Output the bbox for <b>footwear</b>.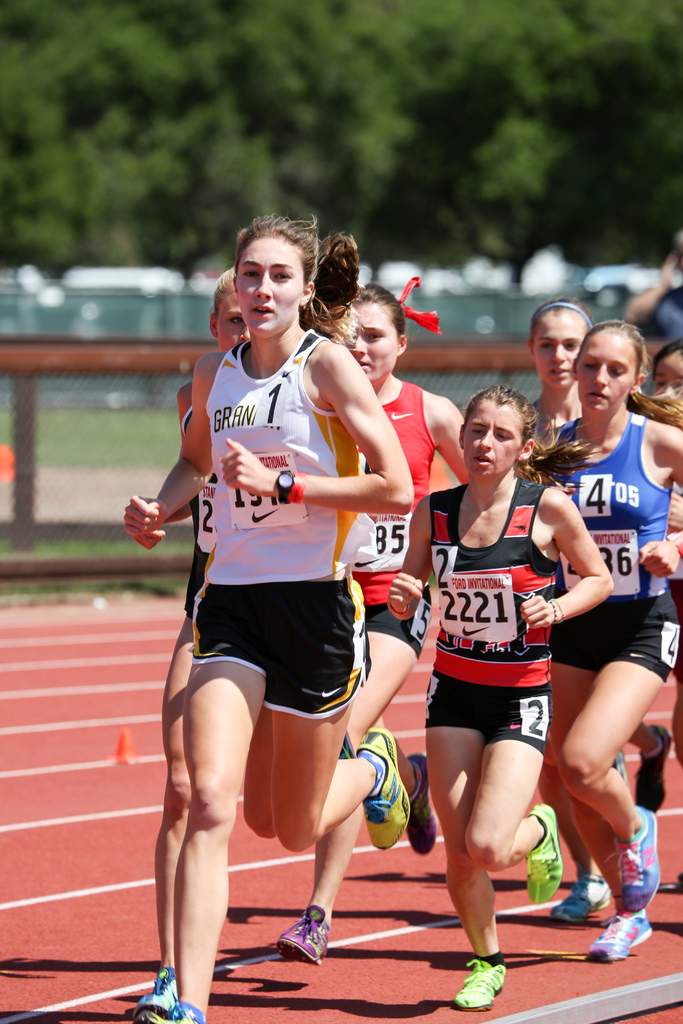
634, 721, 673, 817.
